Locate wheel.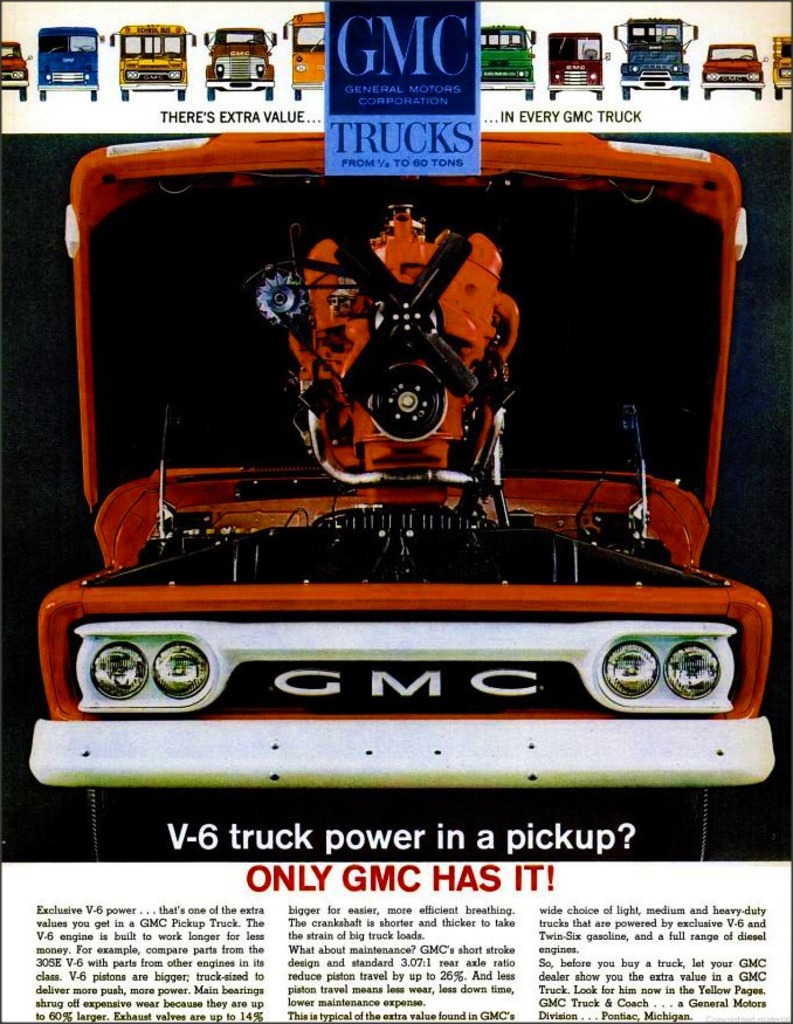
Bounding box: detection(264, 87, 273, 97).
